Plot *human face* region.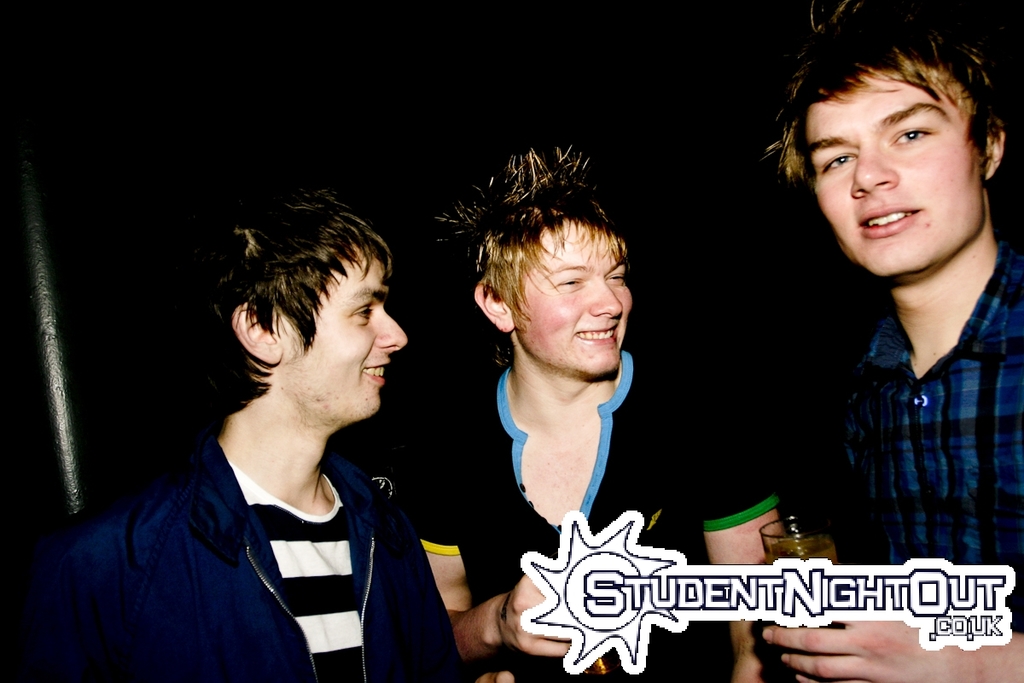
Plotted at (513, 218, 629, 376).
